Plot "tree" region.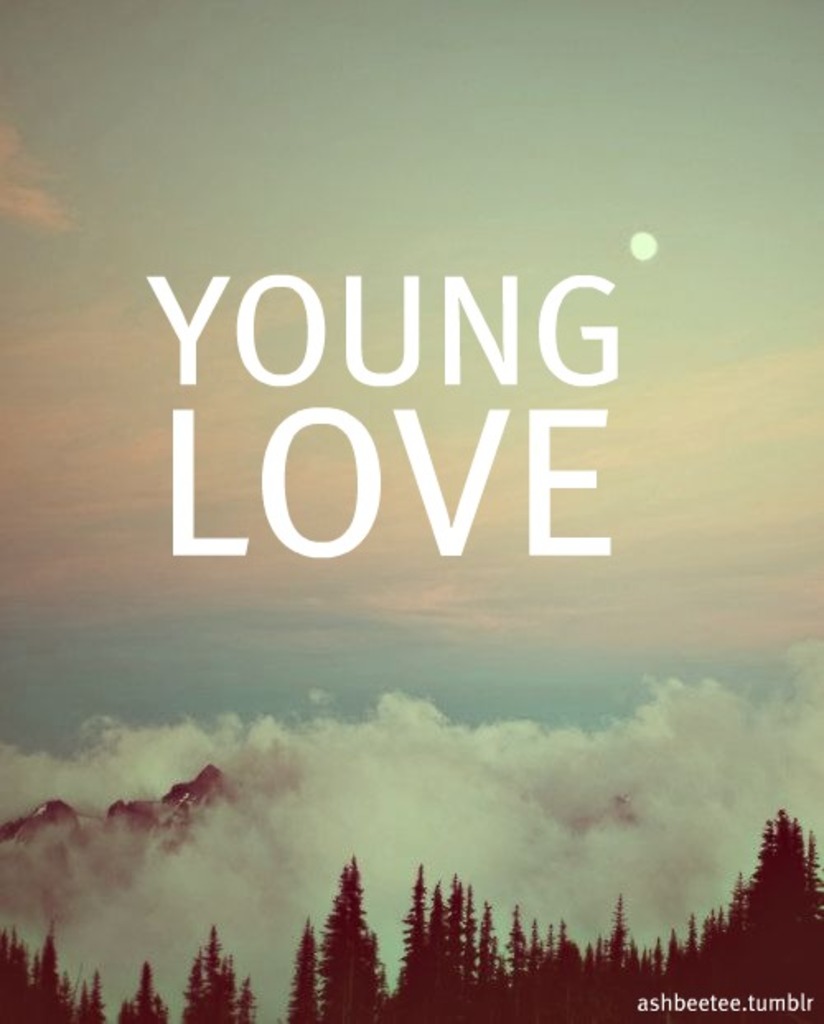
Plotted at bbox(199, 922, 224, 1006).
